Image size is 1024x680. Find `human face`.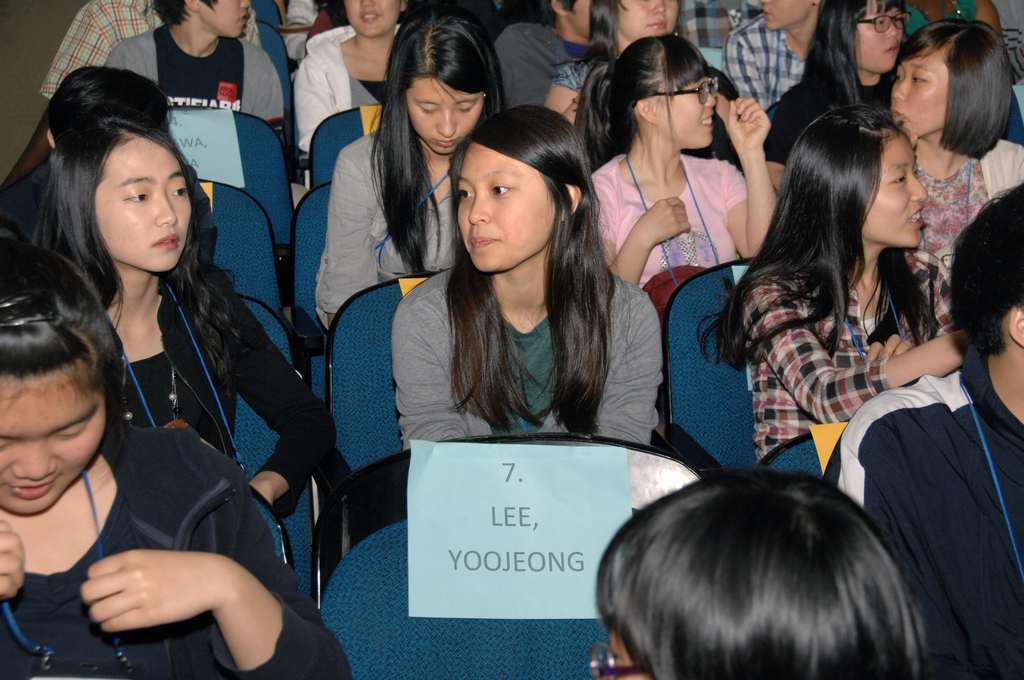
x1=0 y1=364 x2=108 y2=514.
